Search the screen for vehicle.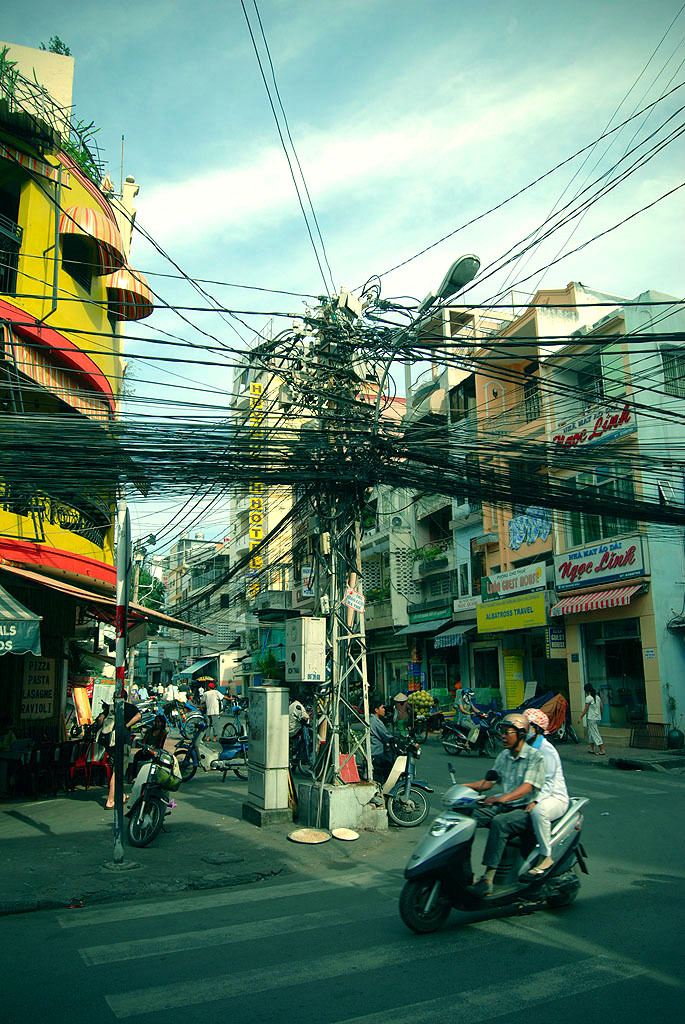
Found at x1=389 y1=751 x2=606 y2=929.
